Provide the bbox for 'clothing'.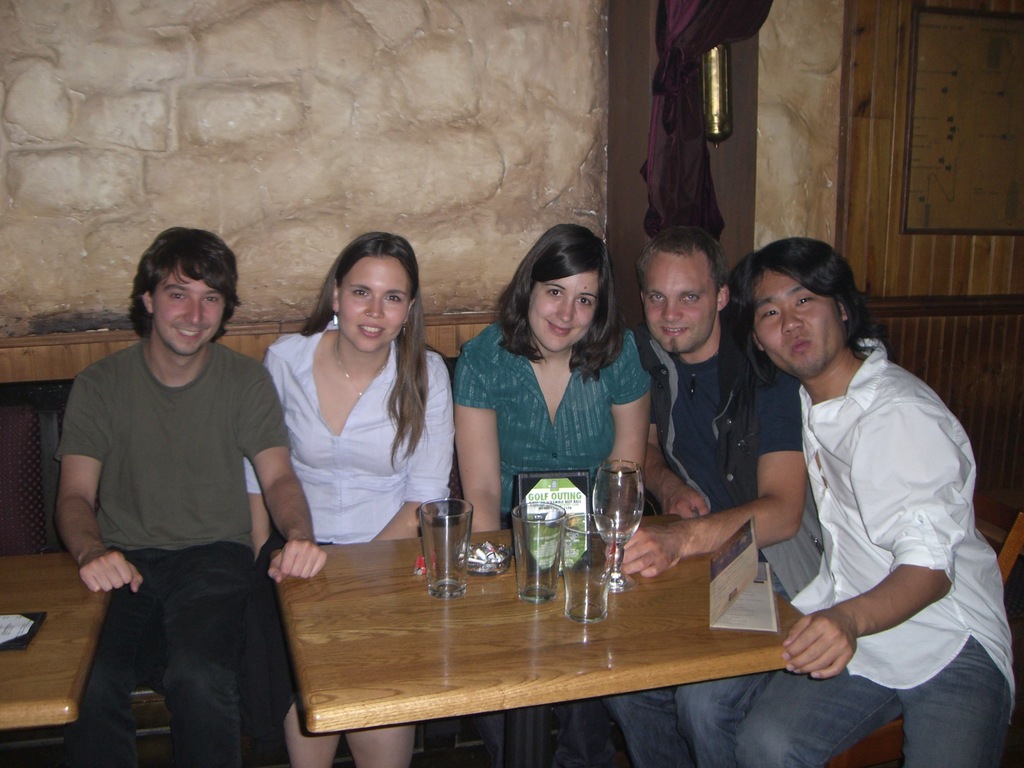
bbox=[638, 338, 799, 767].
